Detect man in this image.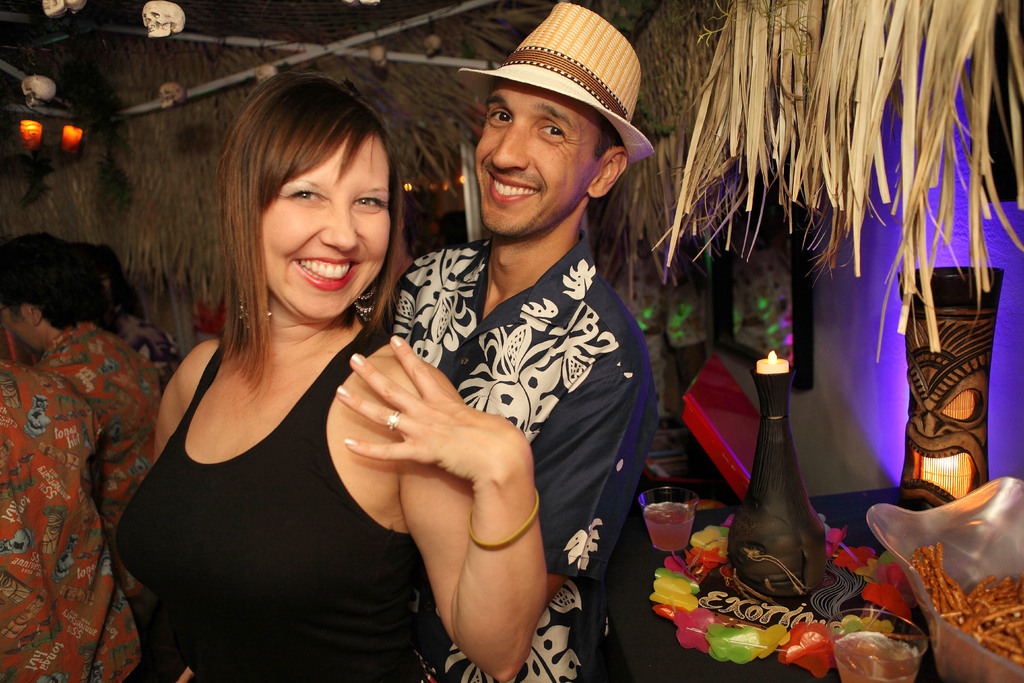
Detection: 384/0/657/682.
